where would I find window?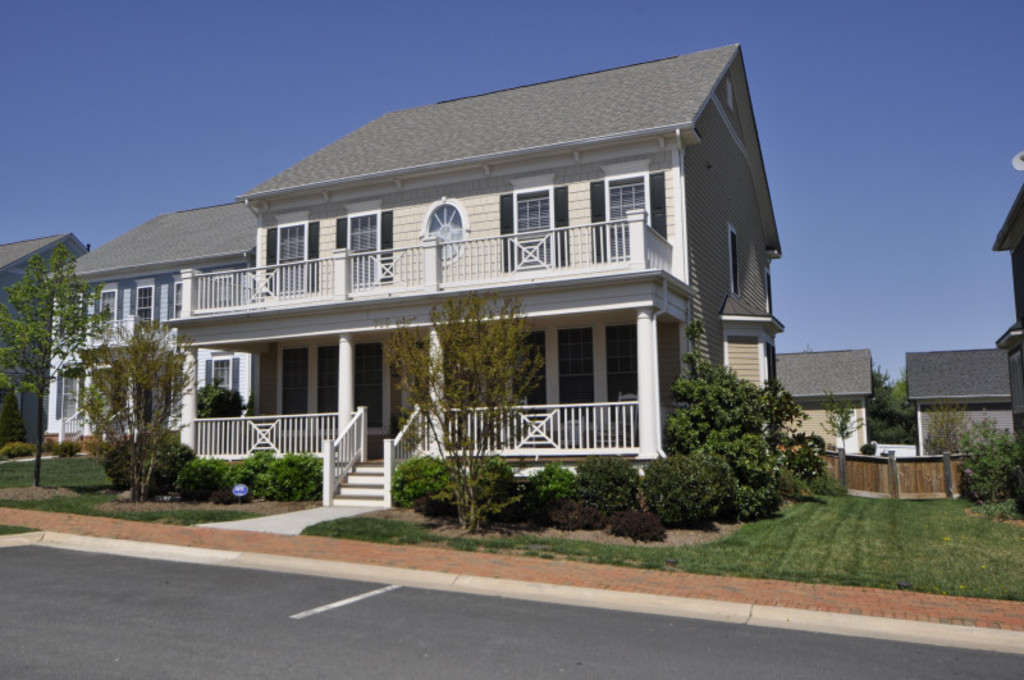
At select_region(138, 286, 150, 325).
